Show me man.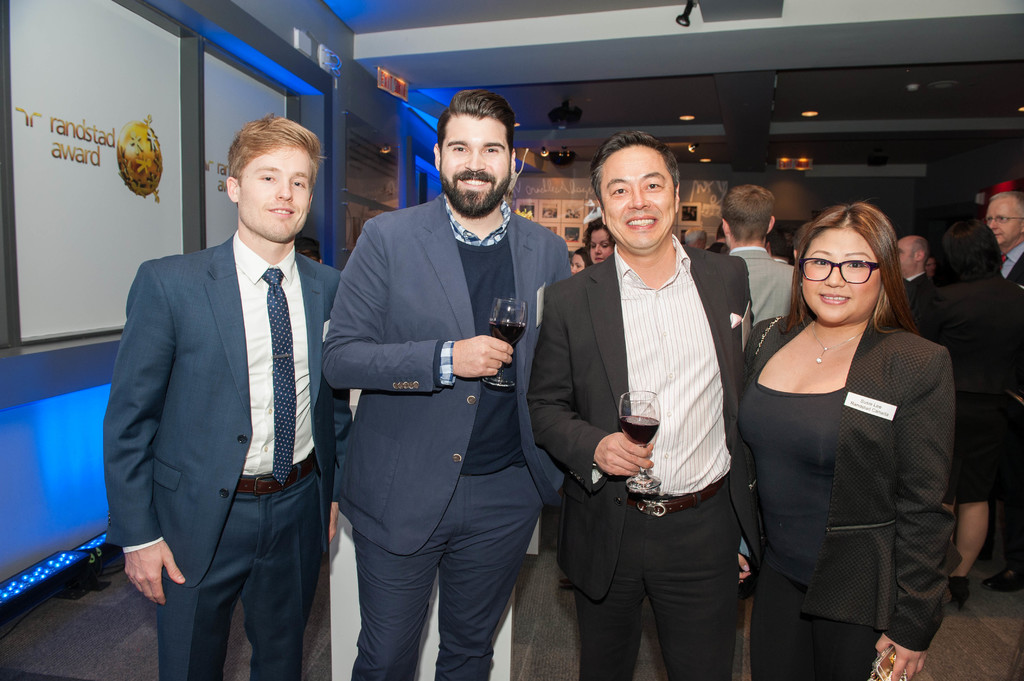
man is here: x1=318, y1=89, x2=574, y2=680.
